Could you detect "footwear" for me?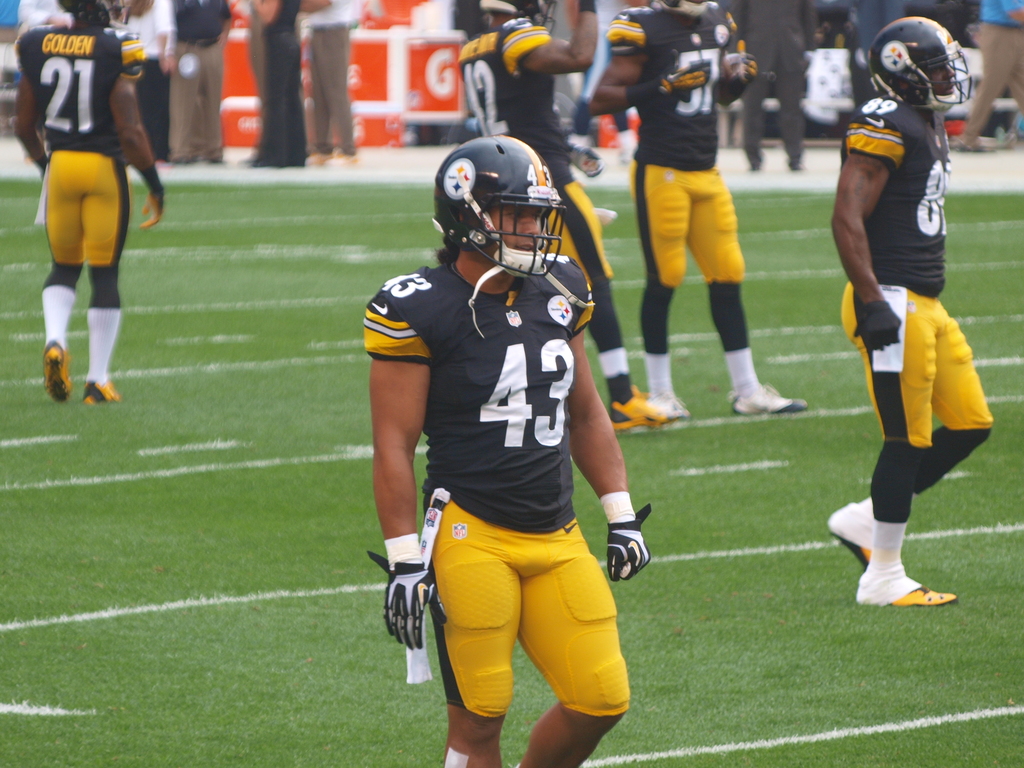
Detection result: <box>310,151,328,163</box>.
